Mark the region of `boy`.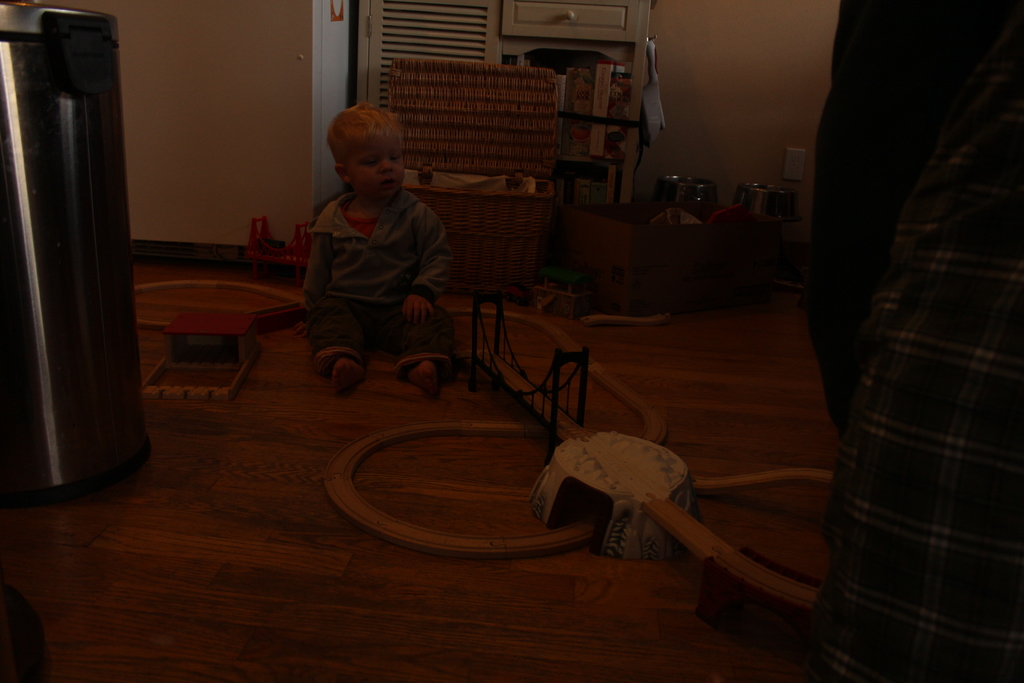
Region: 298/101/460/400.
